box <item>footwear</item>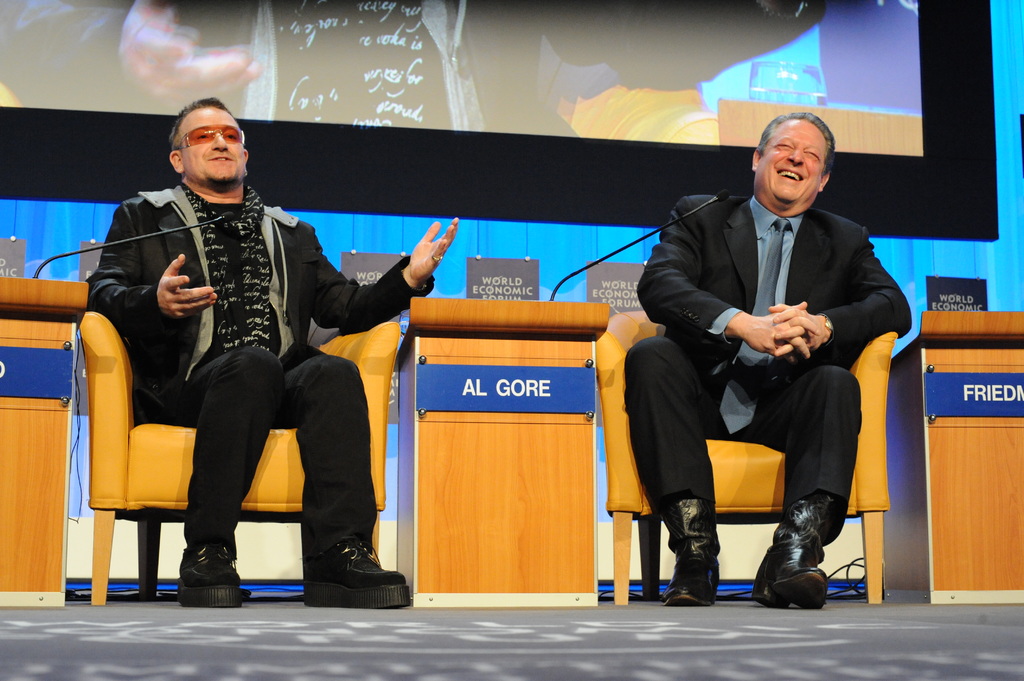
[291, 541, 412, 612]
